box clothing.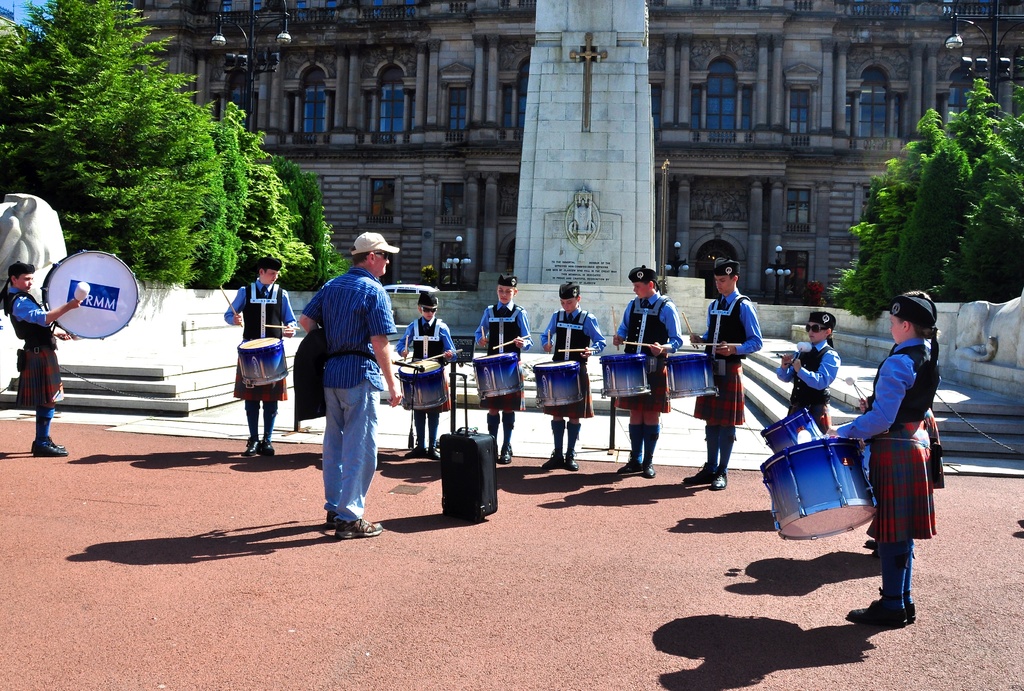
bbox(539, 304, 606, 418).
